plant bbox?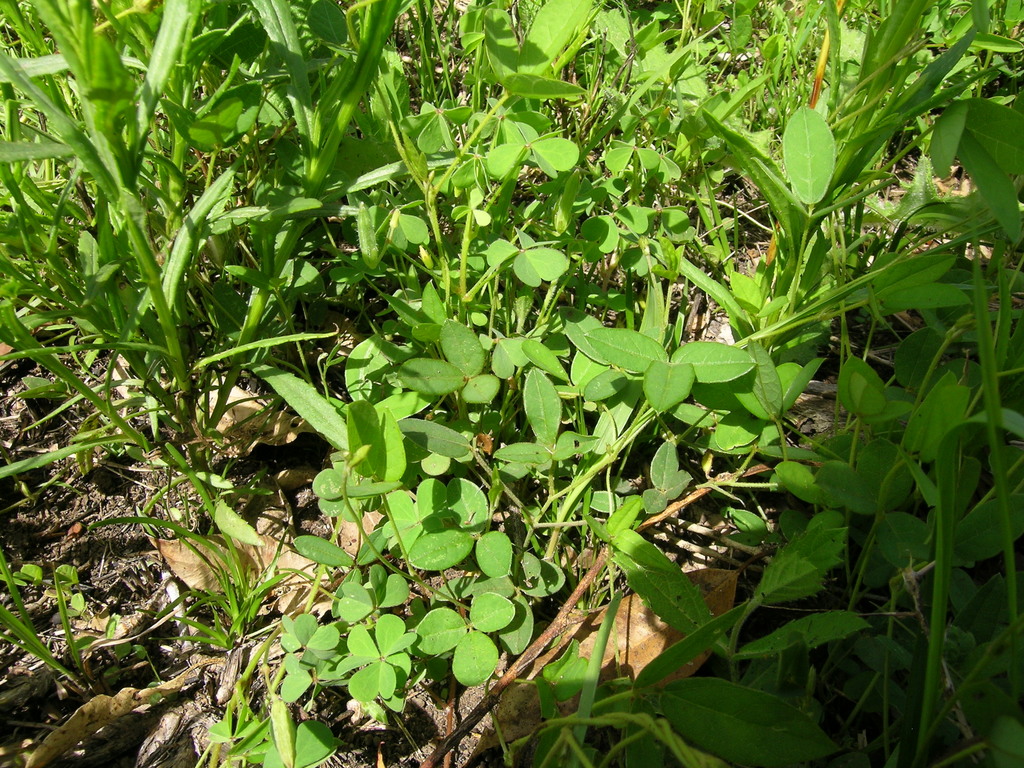
locate(80, 440, 333, 659)
